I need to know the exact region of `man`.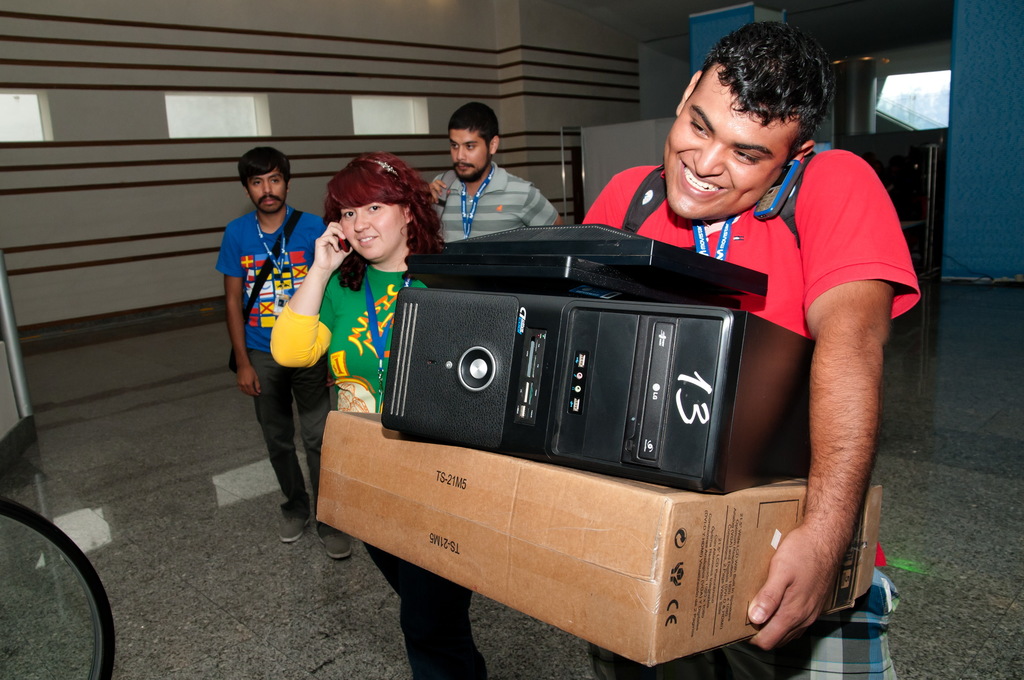
Region: left=215, top=144, right=367, bottom=550.
